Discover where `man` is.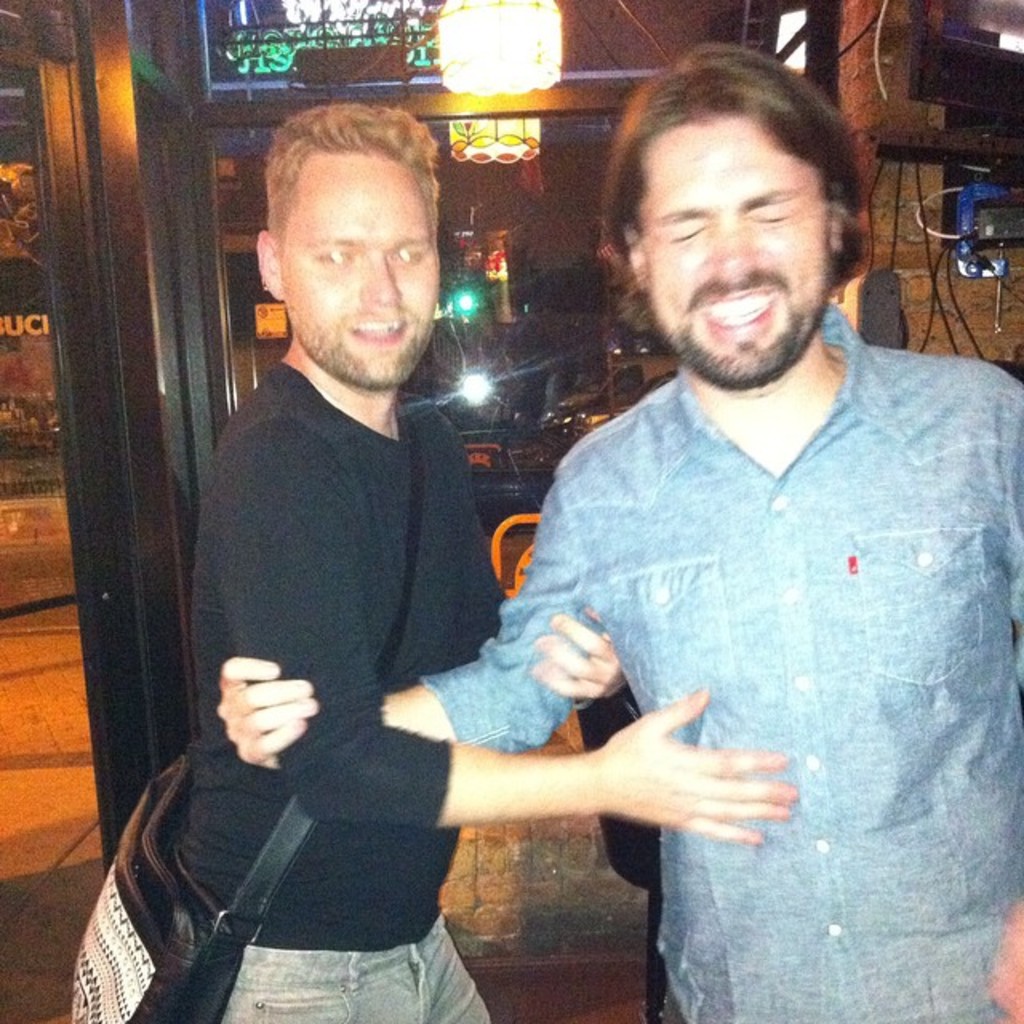
Discovered at 216:46:1022:1022.
